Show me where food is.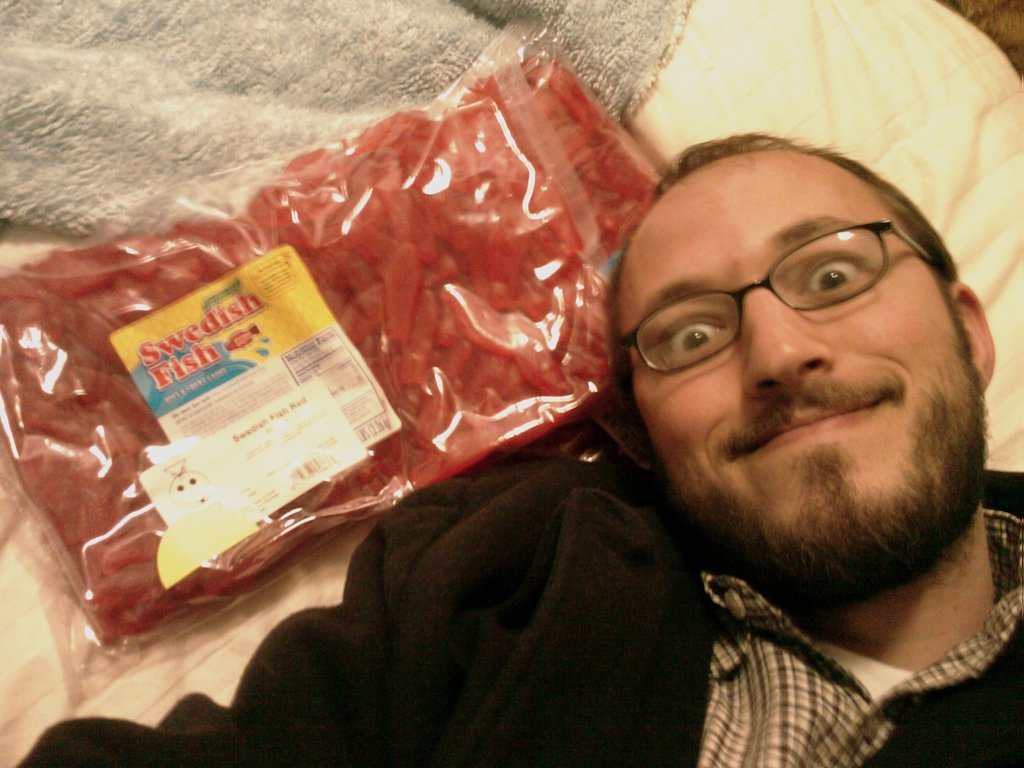
food is at [17,0,598,639].
